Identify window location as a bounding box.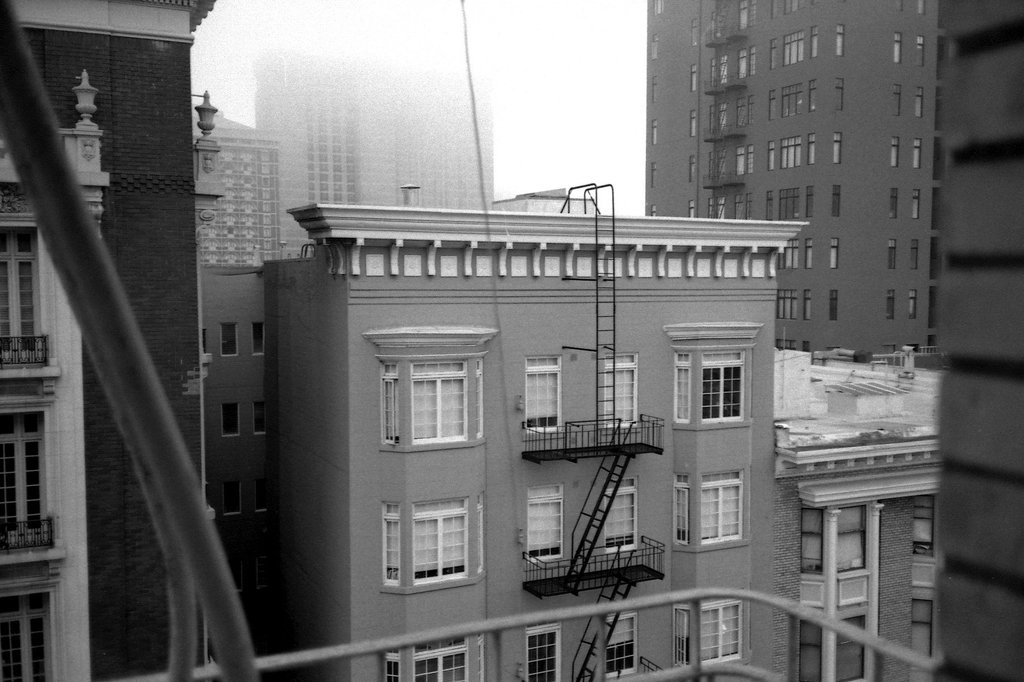
x1=805, y1=186, x2=817, y2=224.
